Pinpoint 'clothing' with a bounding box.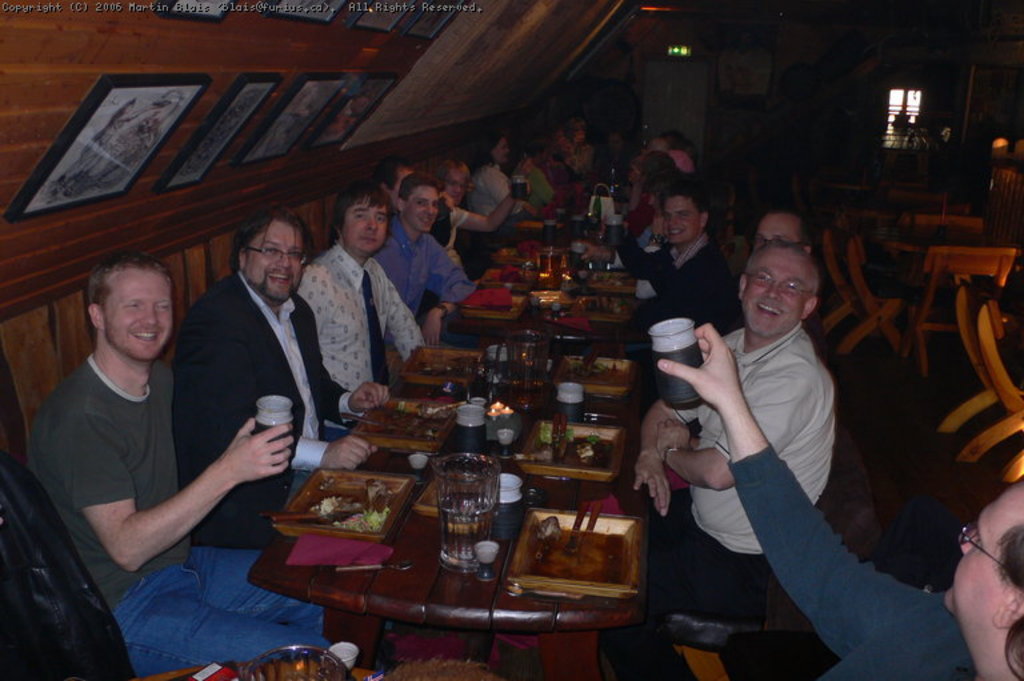
(0,453,139,680).
